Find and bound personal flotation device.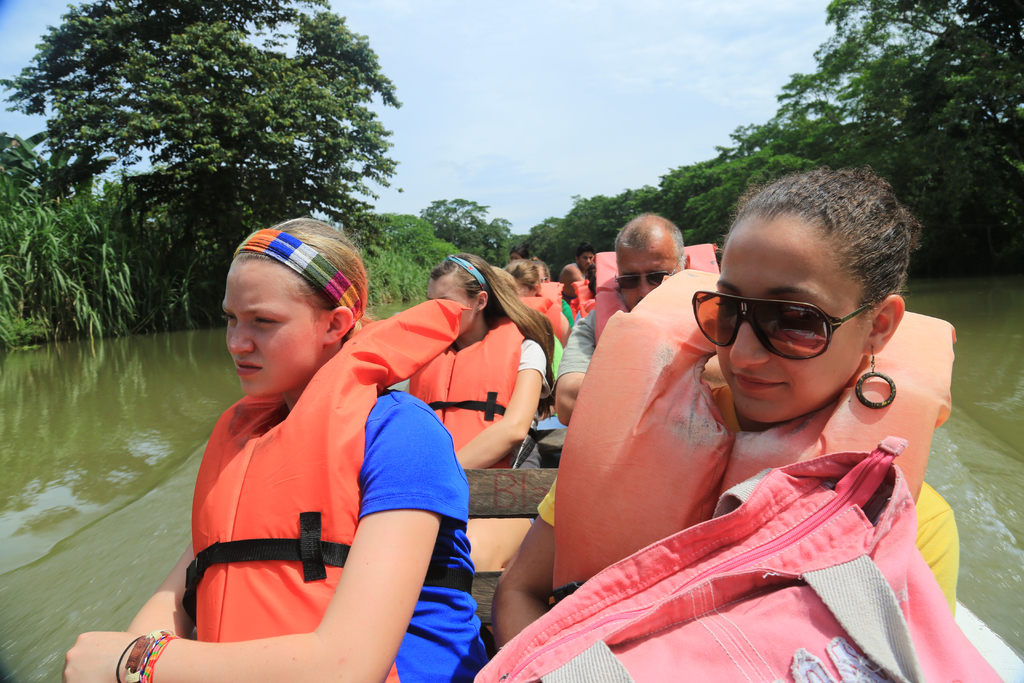
Bound: l=400, t=306, r=520, b=486.
